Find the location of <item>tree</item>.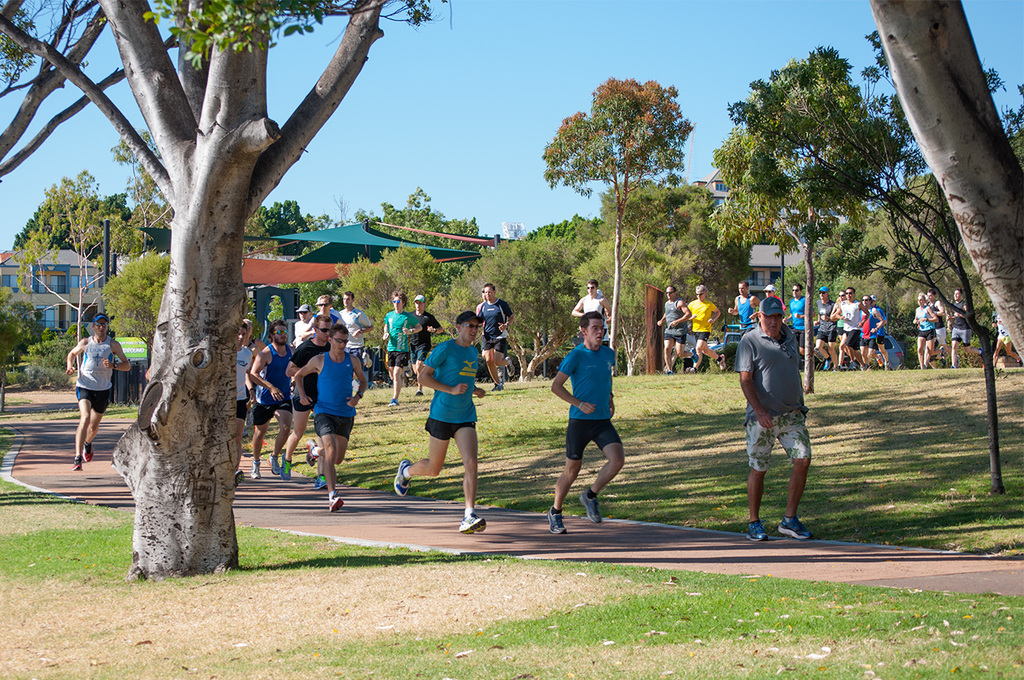
Location: 61:0:376:546.
